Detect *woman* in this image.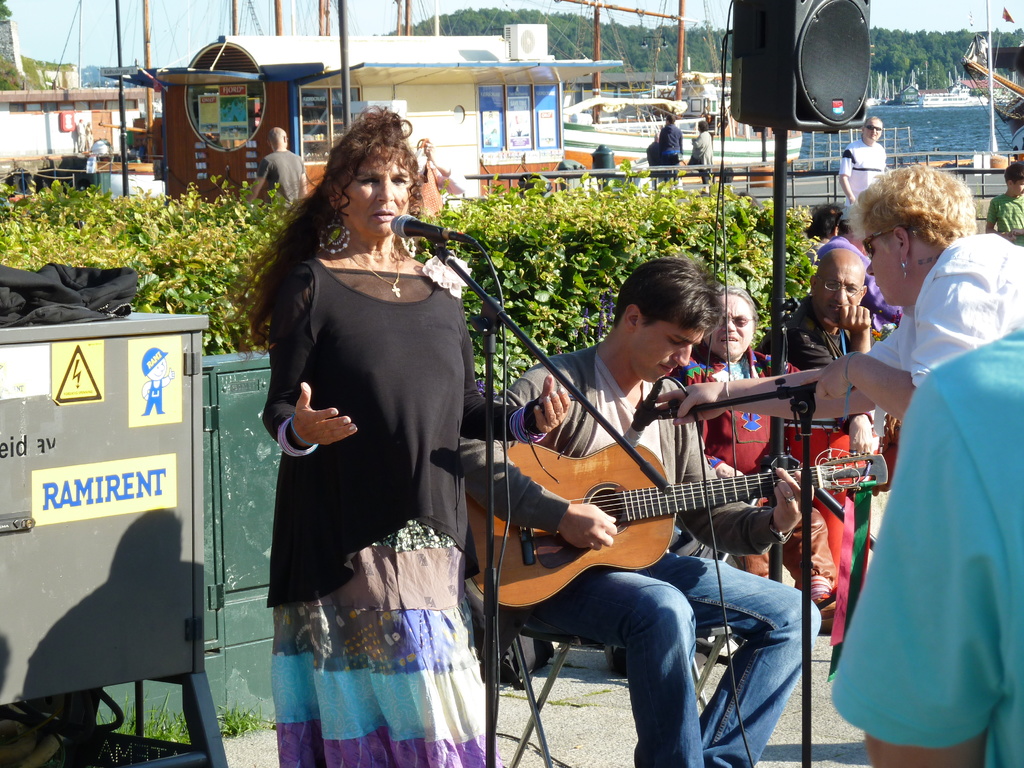
Detection: (left=688, top=124, right=717, bottom=203).
